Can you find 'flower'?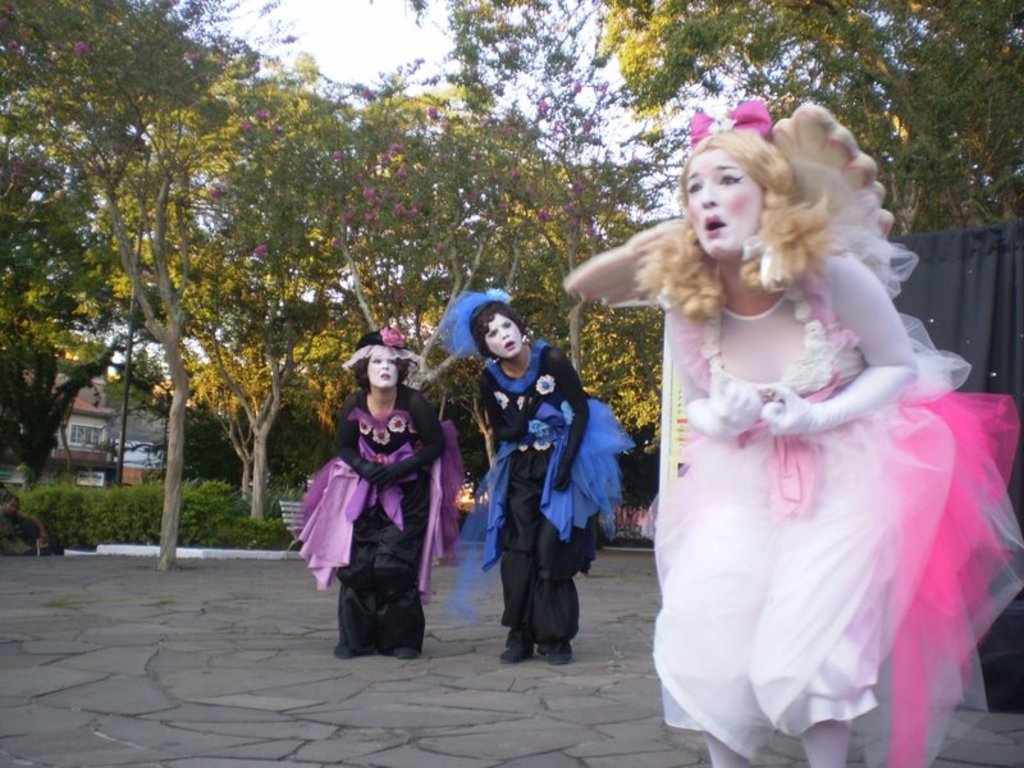
Yes, bounding box: pyautogui.locateOnScreen(586, 221, 598, 241).
